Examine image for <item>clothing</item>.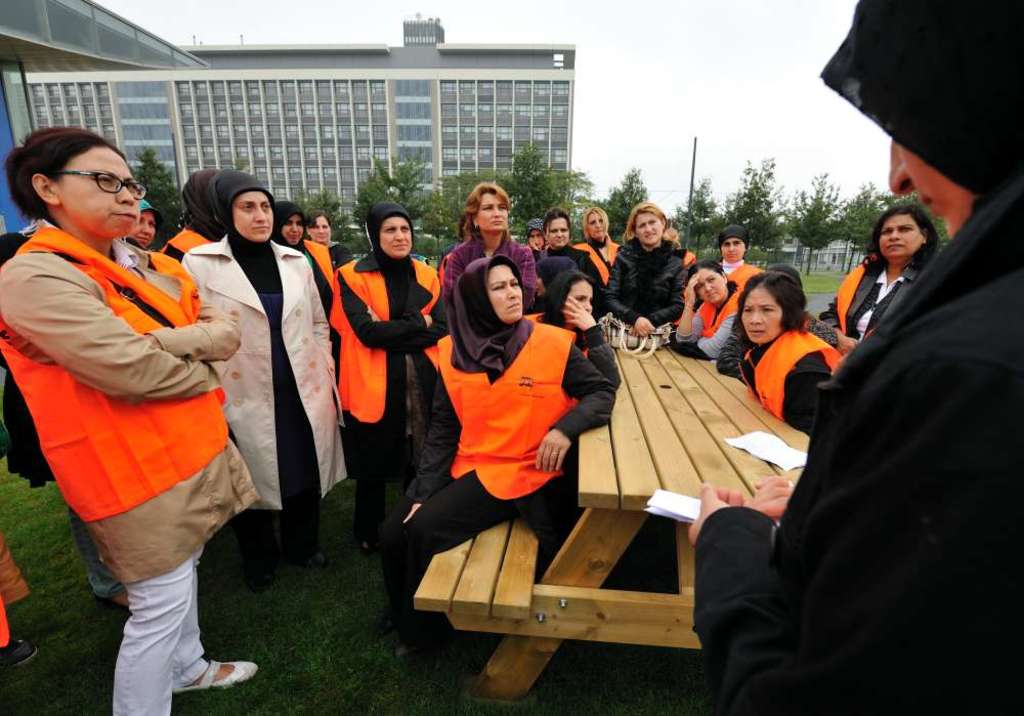
Examination result: box=[724, 253, 758, 285].
